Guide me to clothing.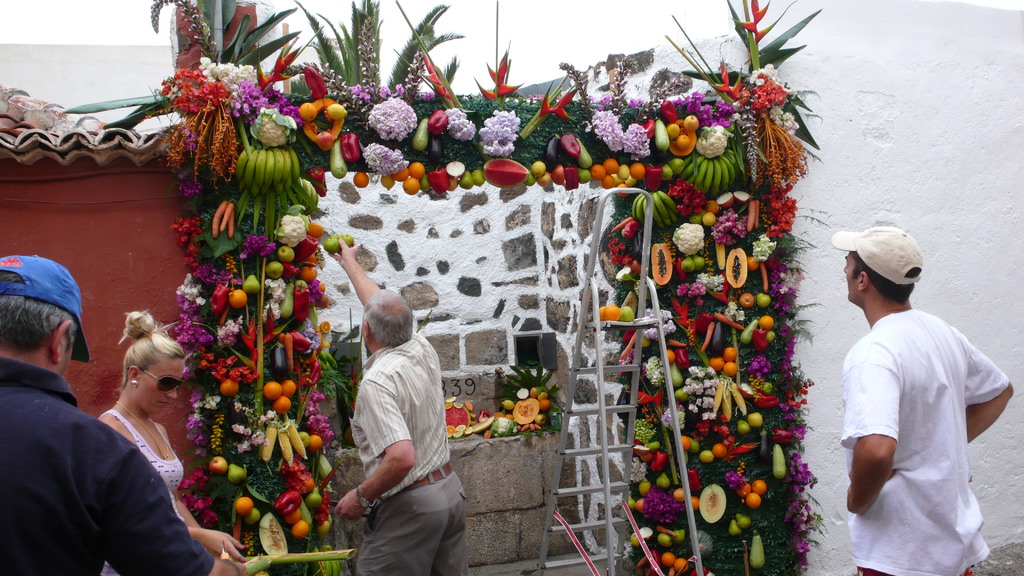
Guidance: <box>0,354,216,575</box>.
